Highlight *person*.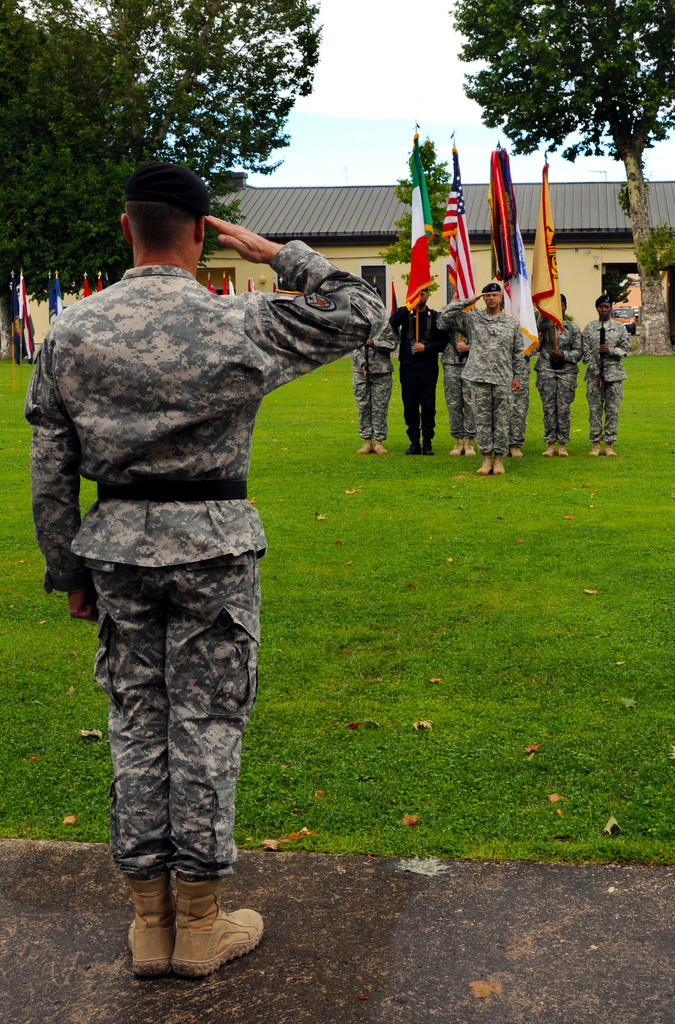
Highlighted region: (348,284,395,457).
